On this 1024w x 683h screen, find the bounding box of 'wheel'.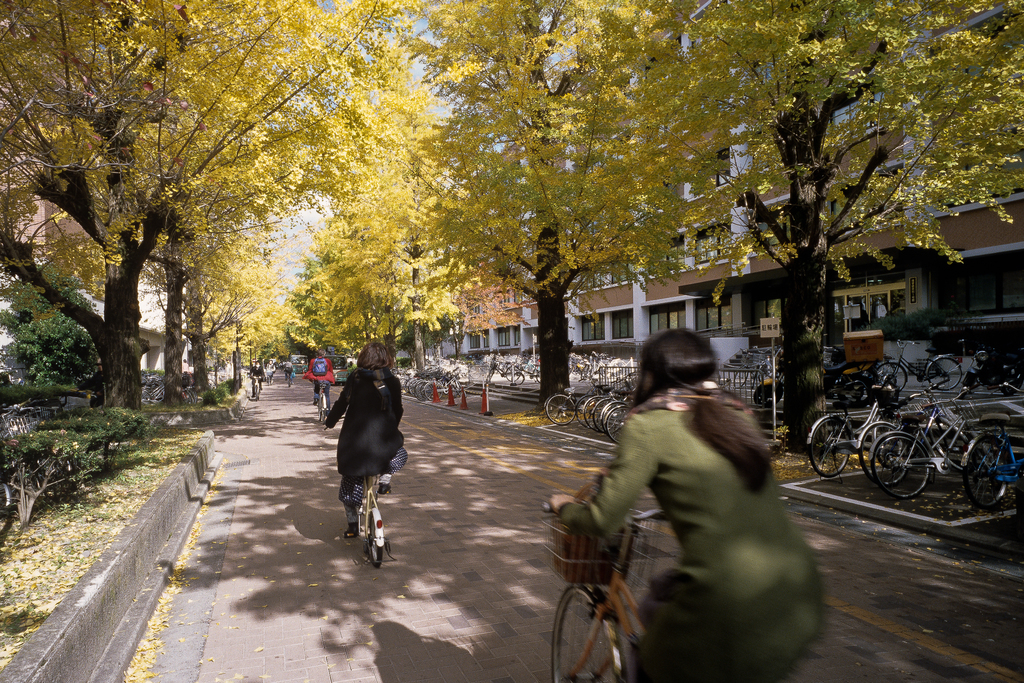
Bounding box: (317,397,328,429).
